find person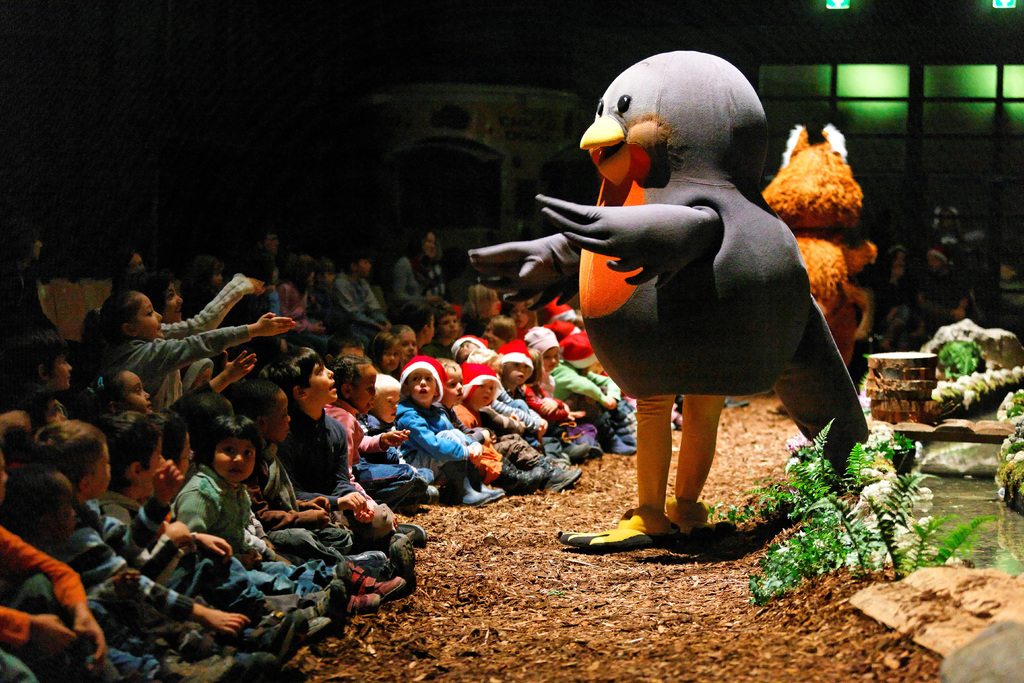
box(138, 273, 177, 328)
